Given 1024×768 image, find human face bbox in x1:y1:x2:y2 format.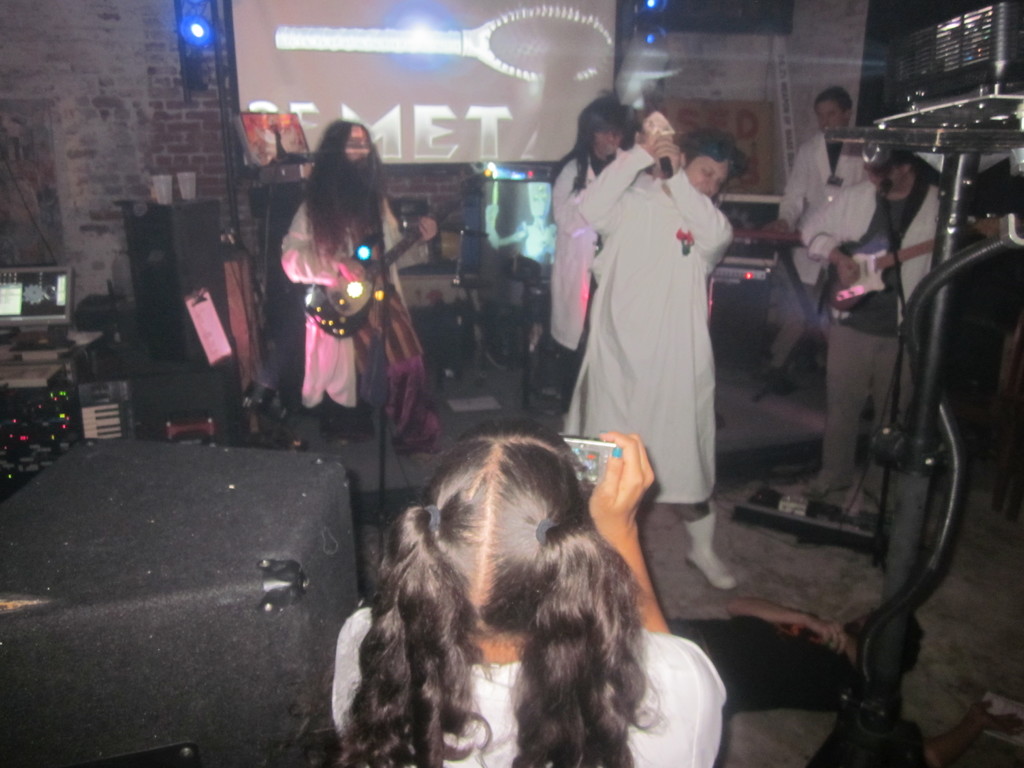
687:153:732:195.
